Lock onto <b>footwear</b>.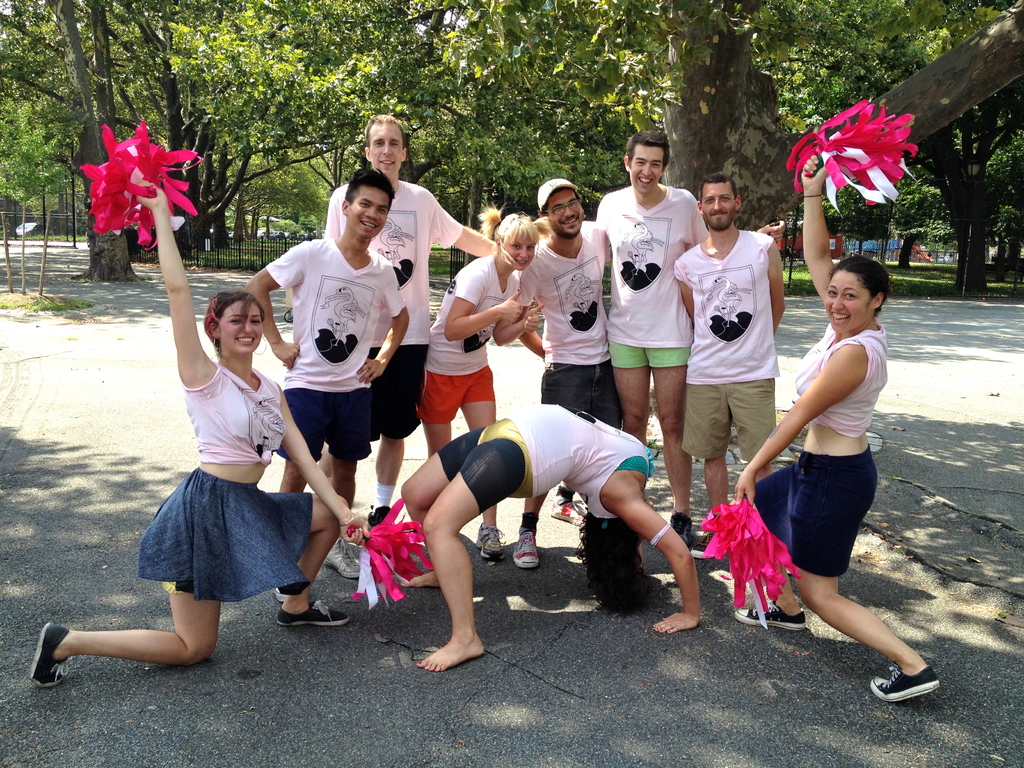
Locked: {"x1": 553, "y1": 492, "x2": 584, "y2": 522}.
